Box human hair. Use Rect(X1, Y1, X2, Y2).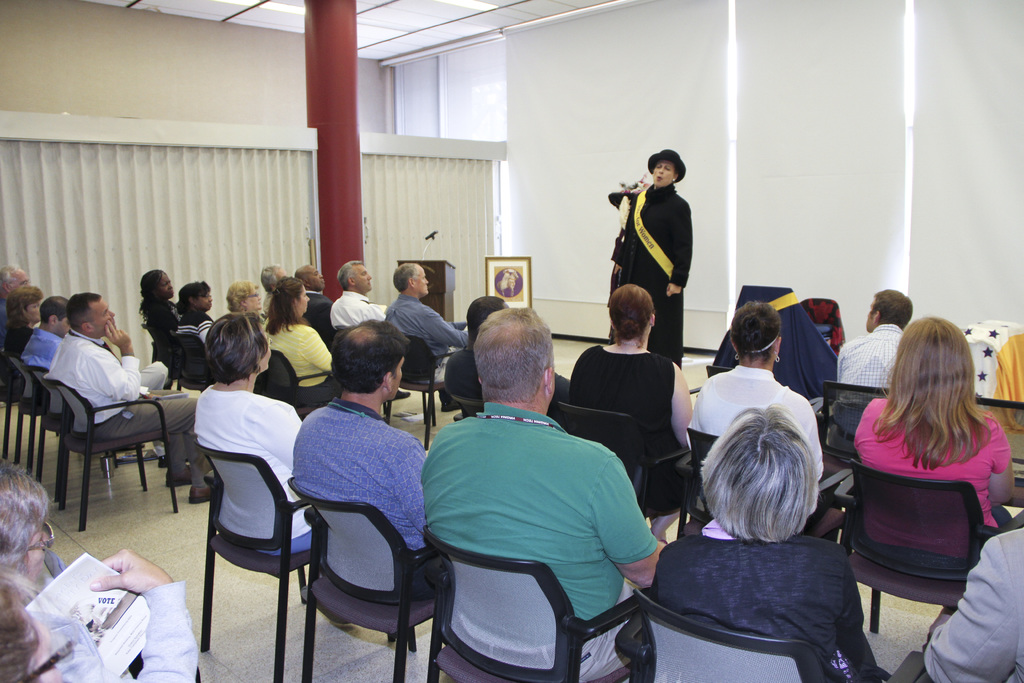
Rect(465, 296, 501, 341).
